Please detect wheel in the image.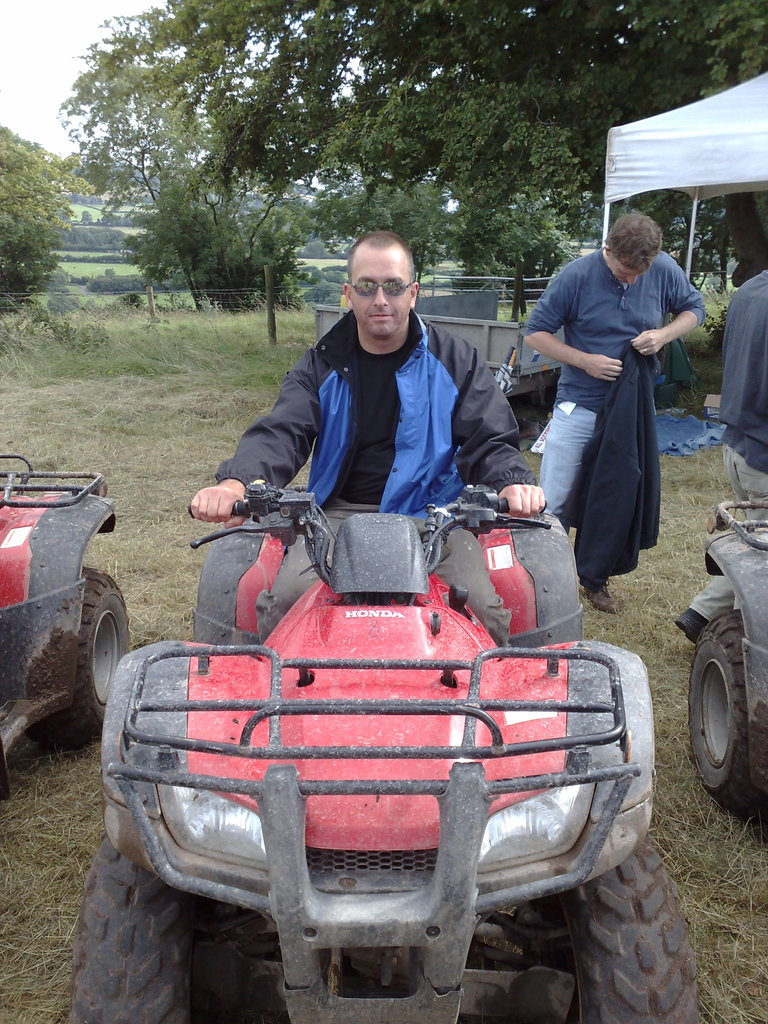
[519, 850, 694, 1023].
